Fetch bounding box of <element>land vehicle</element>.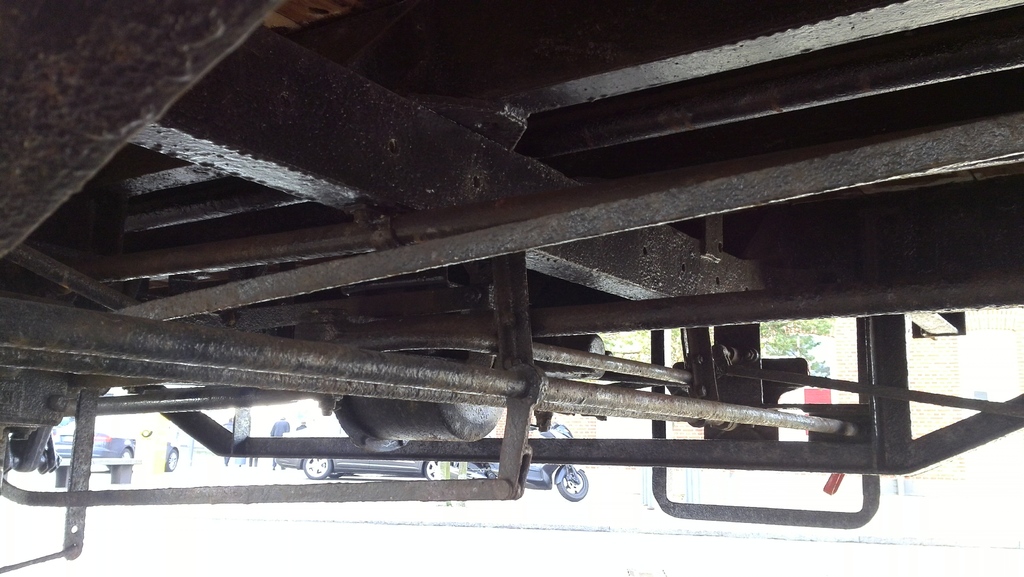
Bbox: l=454, t=411, r=591, b=507.
